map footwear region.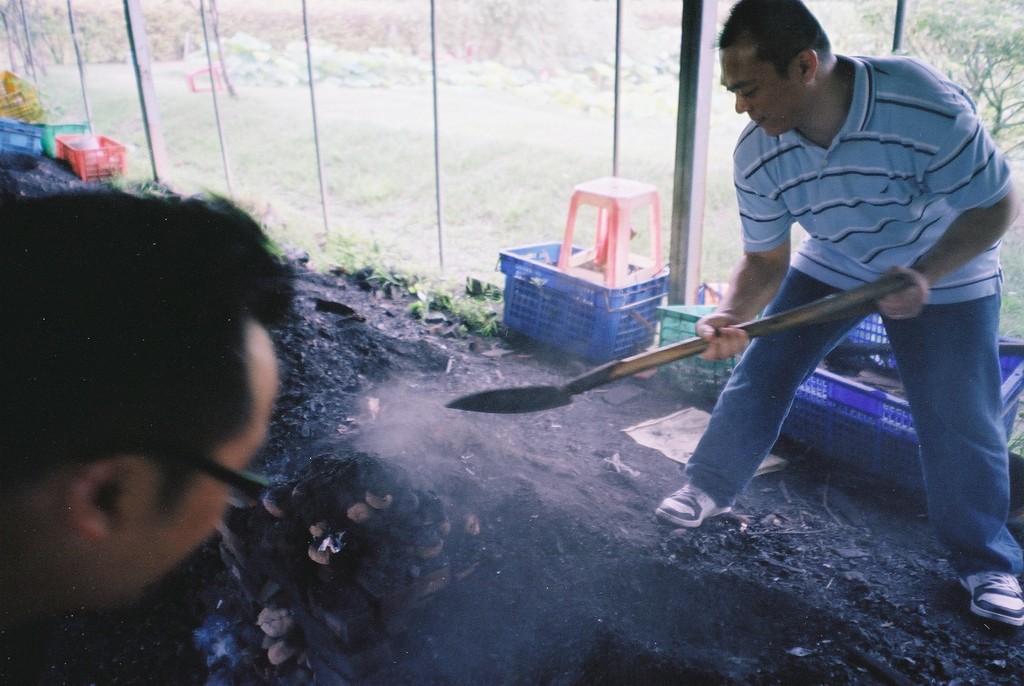
Mapped to [956, 566, 1023, 628].
